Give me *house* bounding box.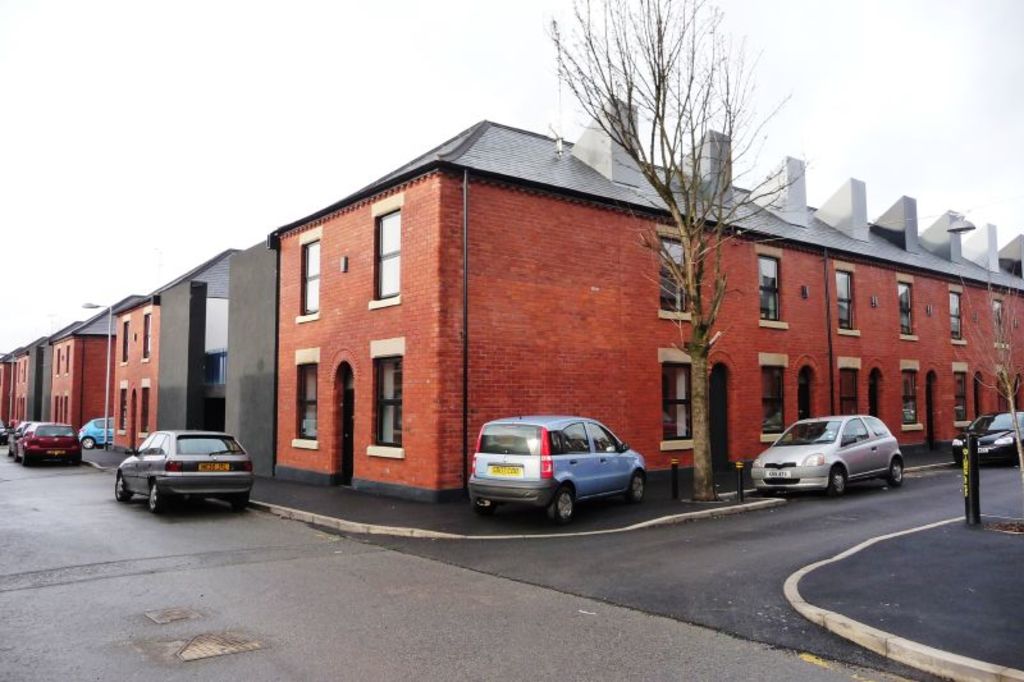
0:241:233:470.
